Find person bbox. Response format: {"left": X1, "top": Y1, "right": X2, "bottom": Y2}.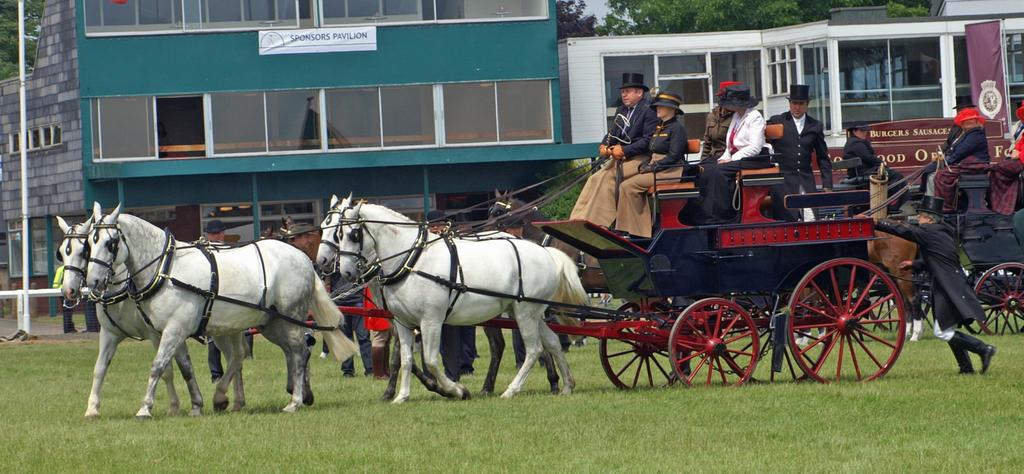
{"left": 837, "top": 119, "right": 913, "bottom": 203}.
